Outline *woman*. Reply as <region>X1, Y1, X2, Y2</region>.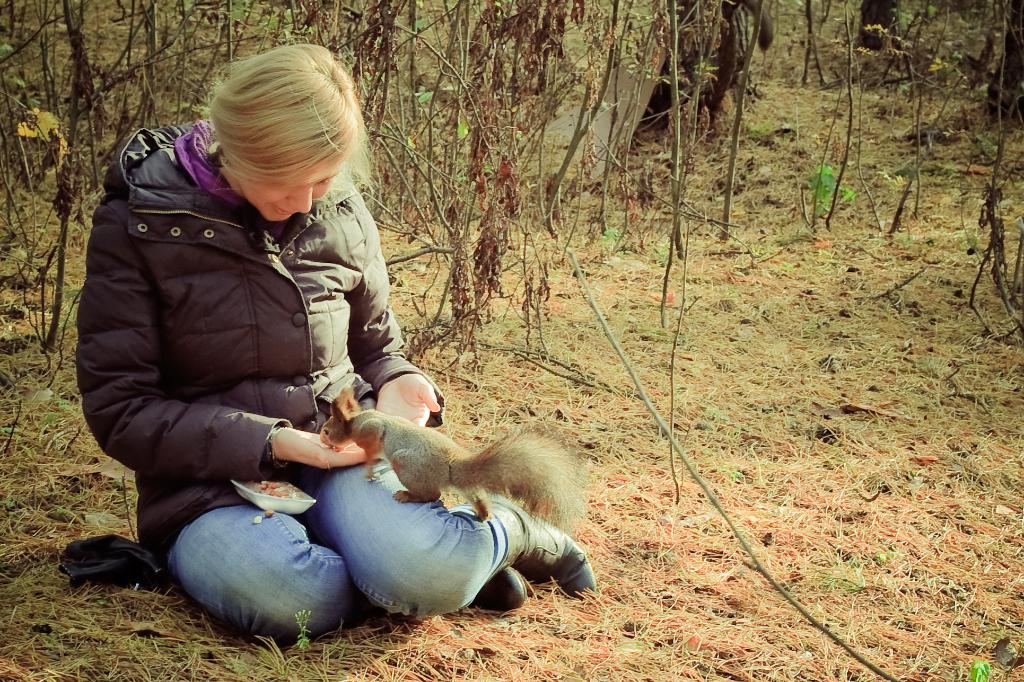
<region>76, 41, 605, 656</region>.
